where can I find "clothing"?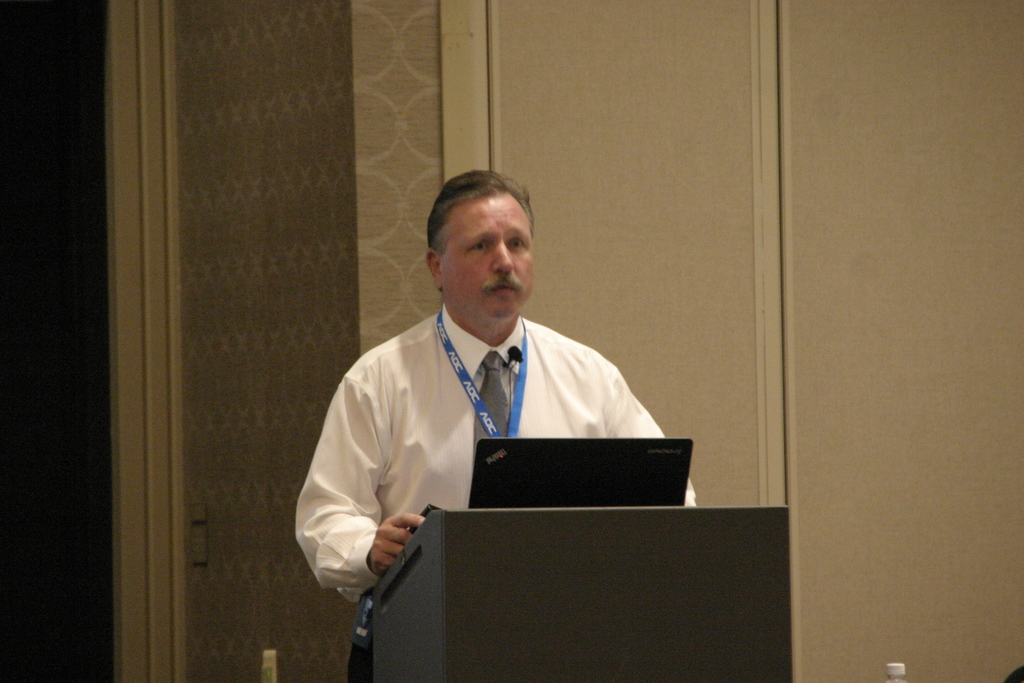
You can find it at Rect(304, 271, 687, 572).
